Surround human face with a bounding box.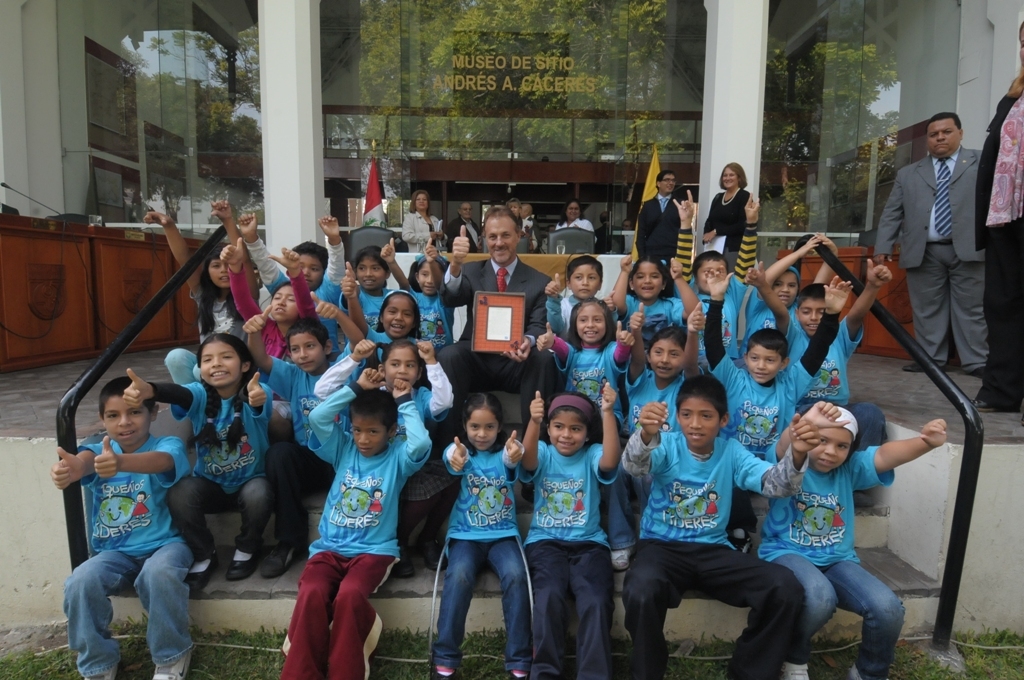
[199, 335, 243, 394].
